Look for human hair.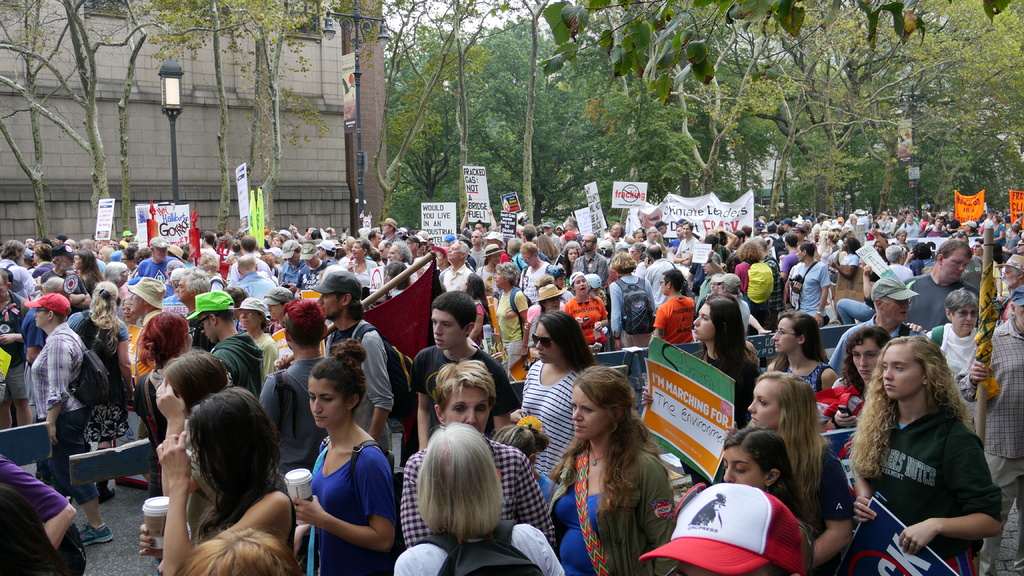
Found: (0, 267, 10, 284).
